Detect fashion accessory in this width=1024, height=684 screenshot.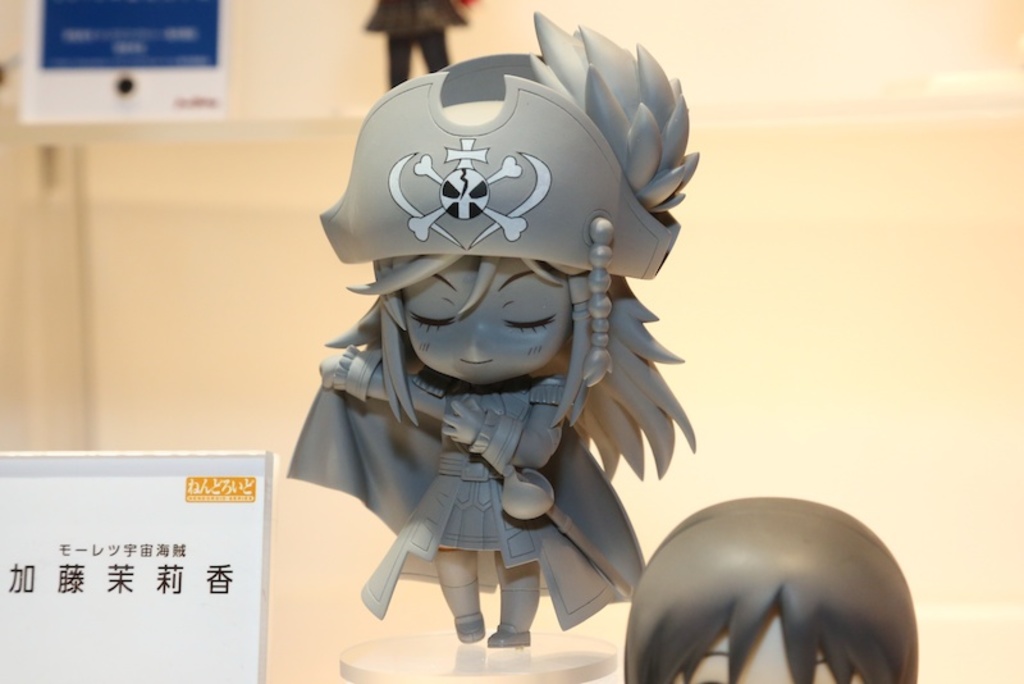
Detection: x1=317, y1=12, x2=701, y2=283.
